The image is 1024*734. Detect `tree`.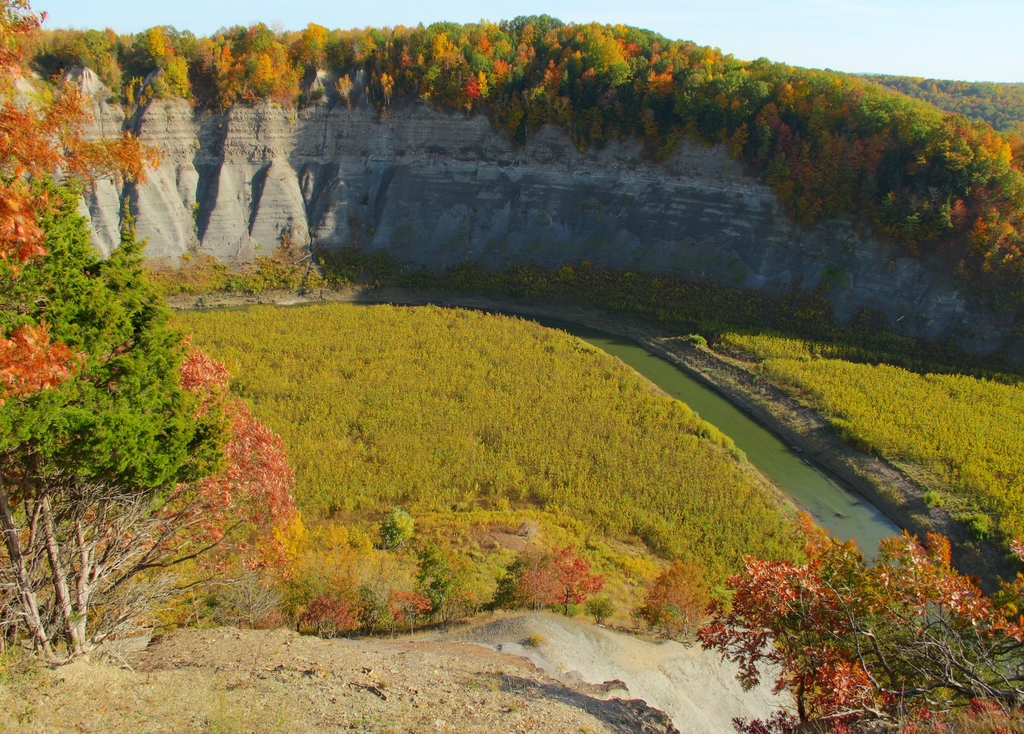
Detection: x1=686, y1=510, x2=1023, y2=733.
